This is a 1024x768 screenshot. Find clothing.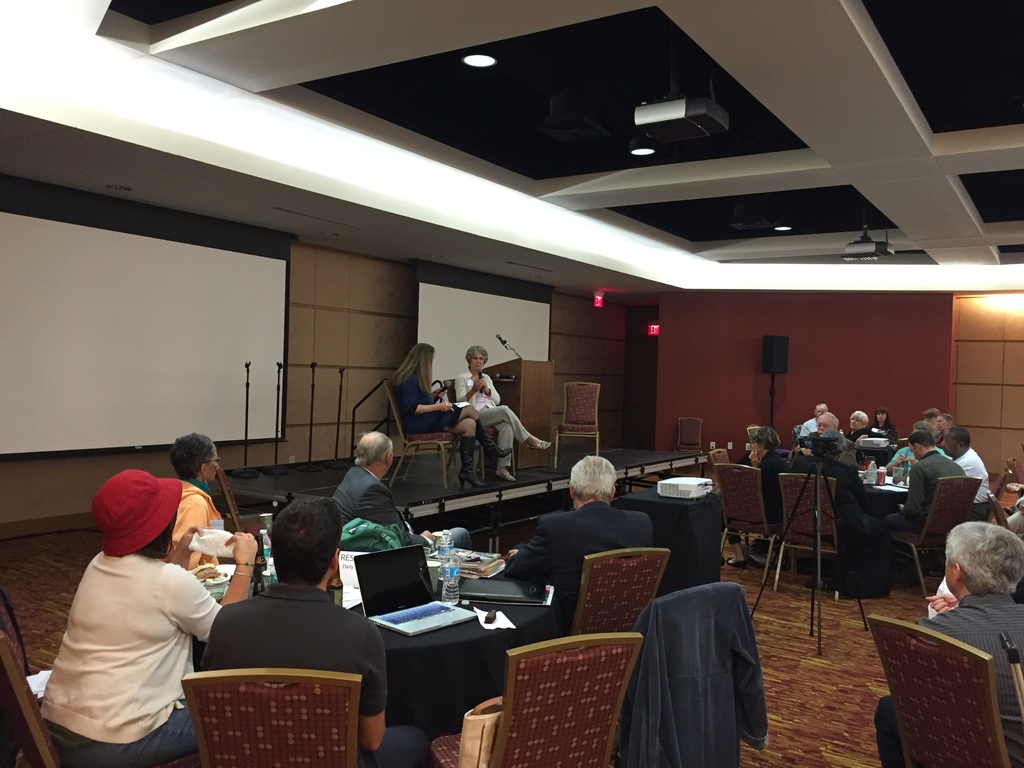
Bounding box: x1=871 y1=589 x2=1023 y2=767.
